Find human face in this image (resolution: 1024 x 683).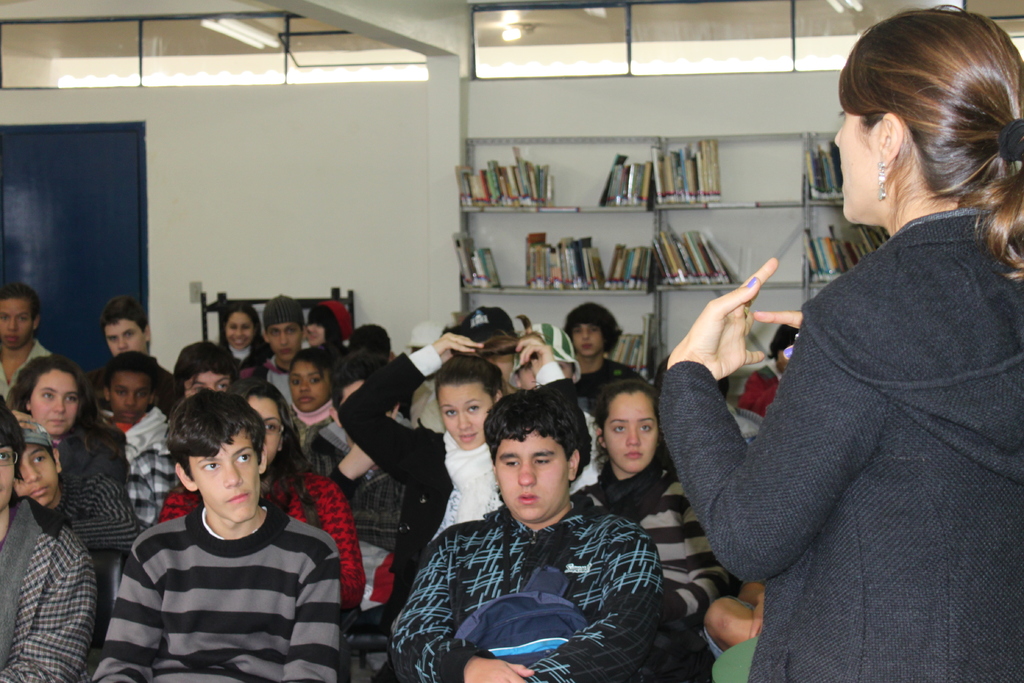
x1=189 y1=429 x2=259 y2=520.
